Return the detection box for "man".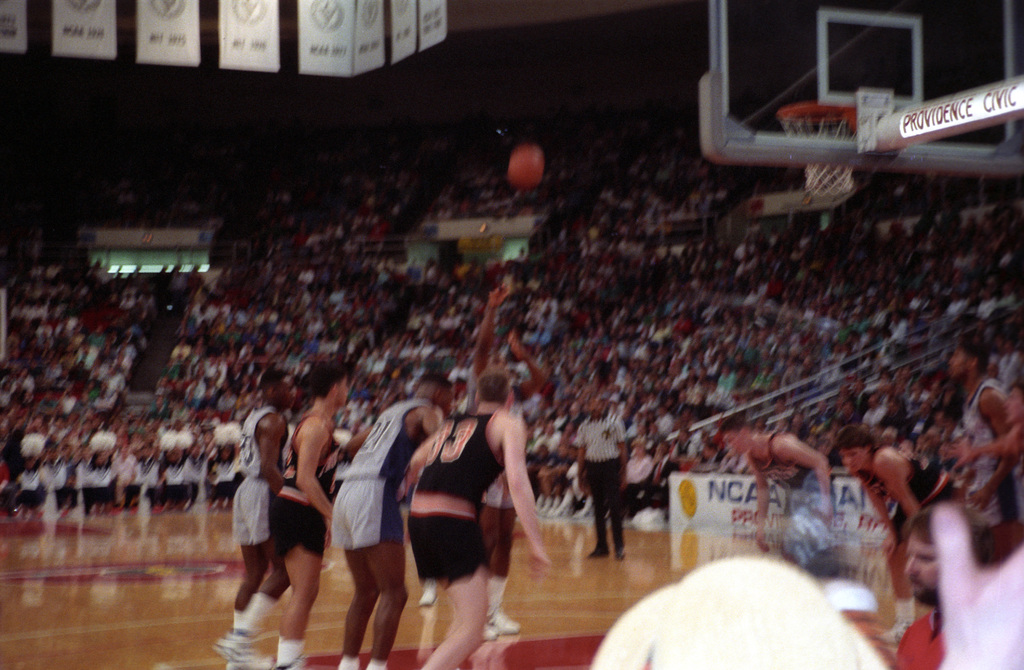
[x1=397, y1=356, x2=545, y2=653].
